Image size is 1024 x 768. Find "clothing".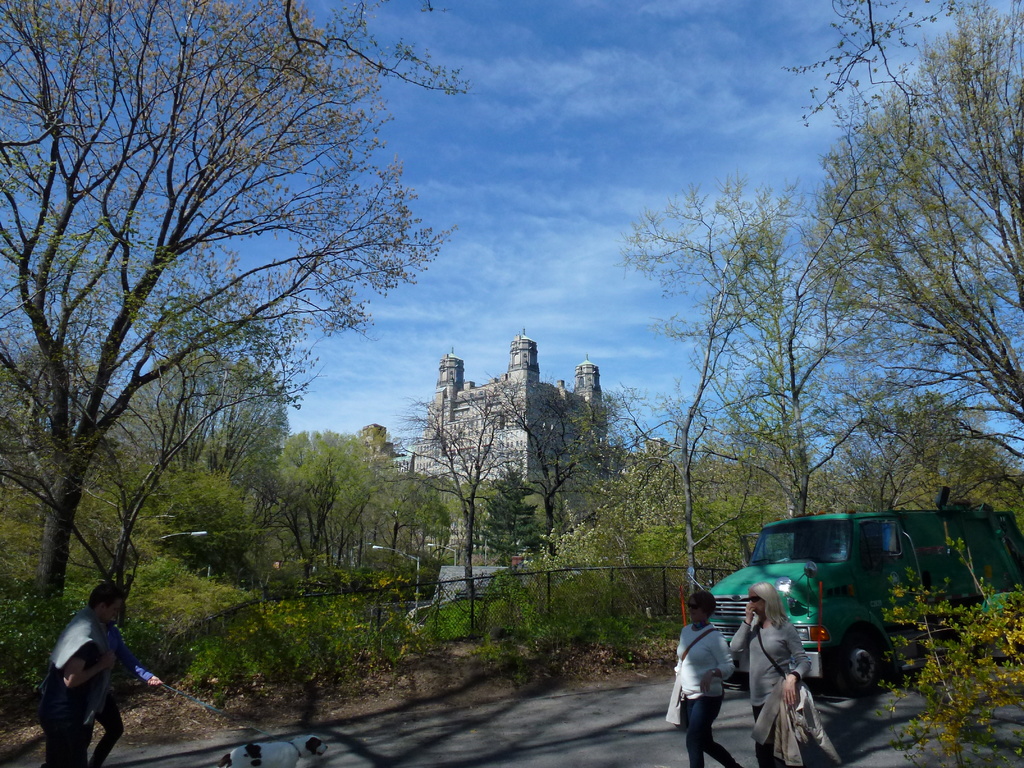
24,595,134,759.
